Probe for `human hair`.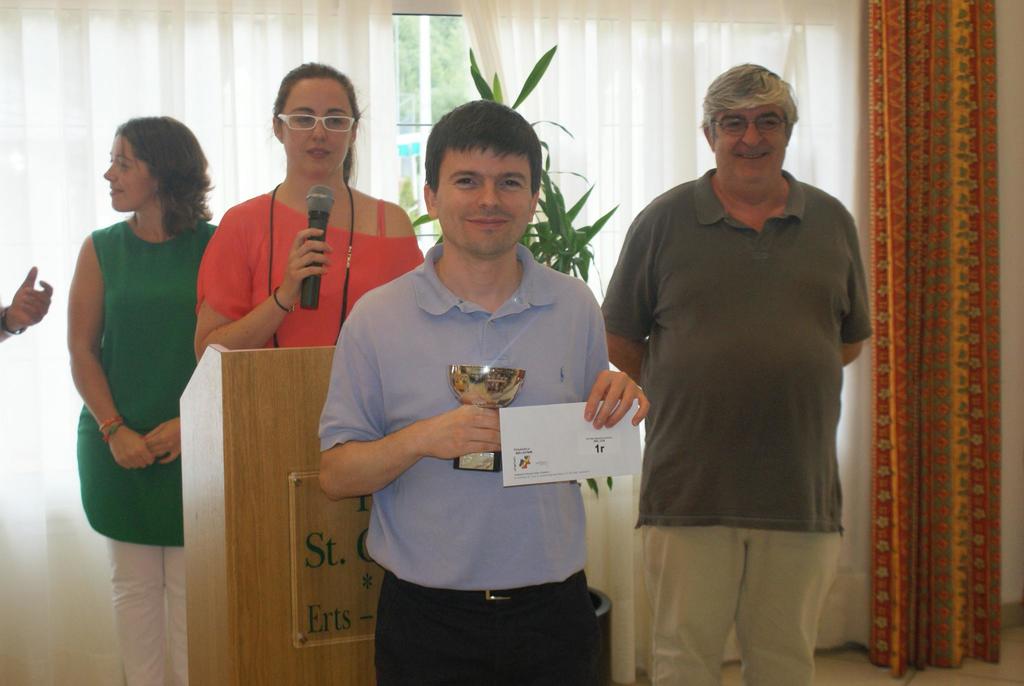
Probe result: BBox(100, 115, 199, 236).
